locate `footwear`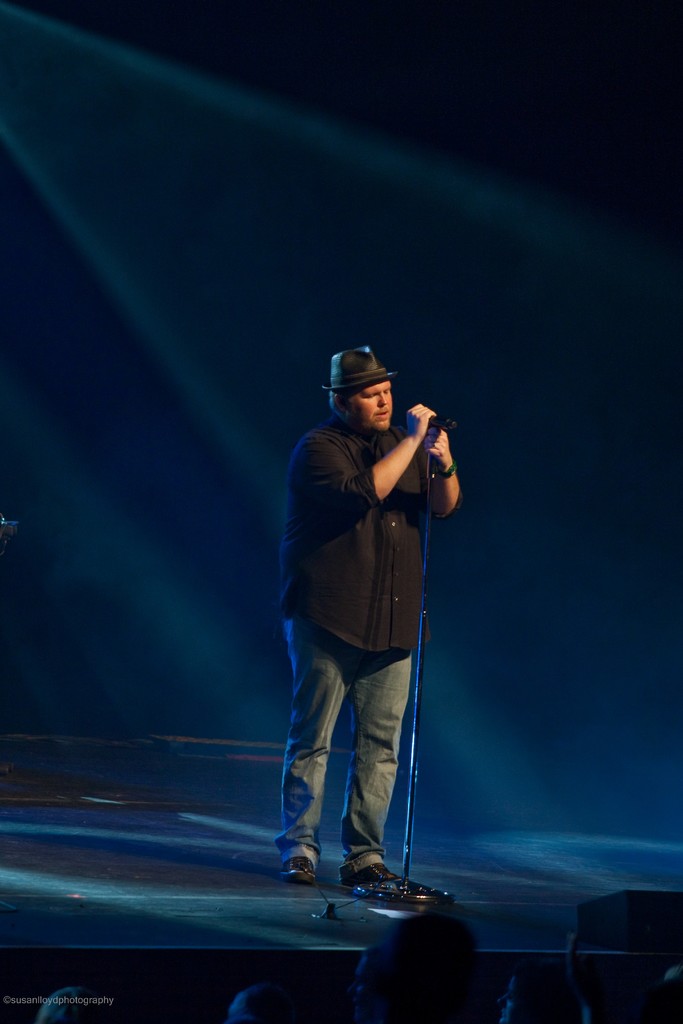
x1=325 y1=855 x2=422 y2=913
